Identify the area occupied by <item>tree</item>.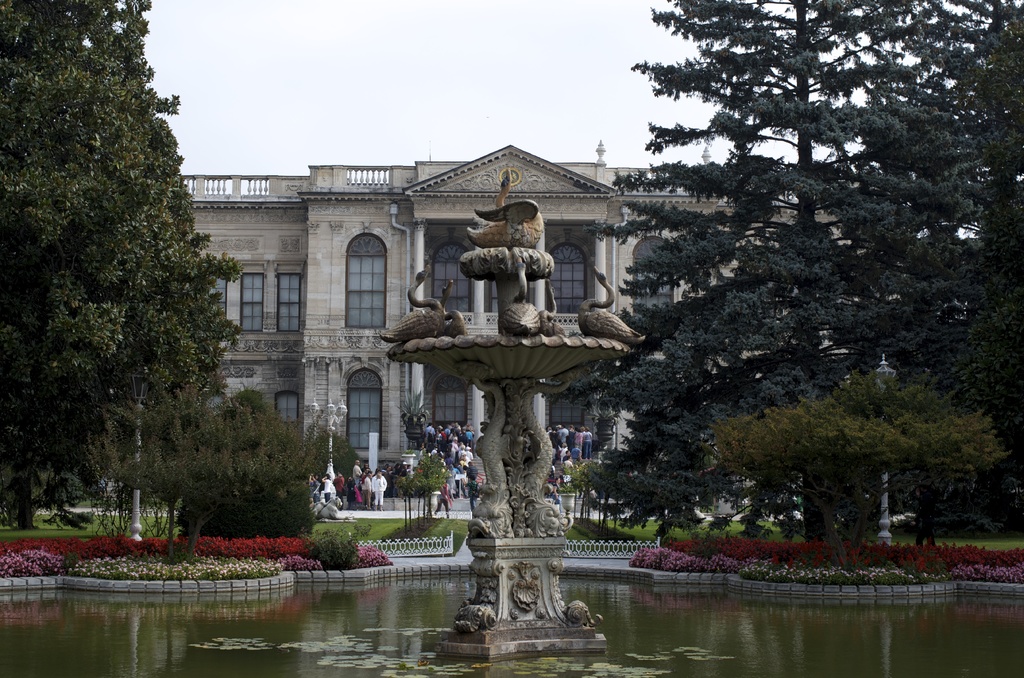
Area: [x1=81, y1=374, x2=355, y2=564].
